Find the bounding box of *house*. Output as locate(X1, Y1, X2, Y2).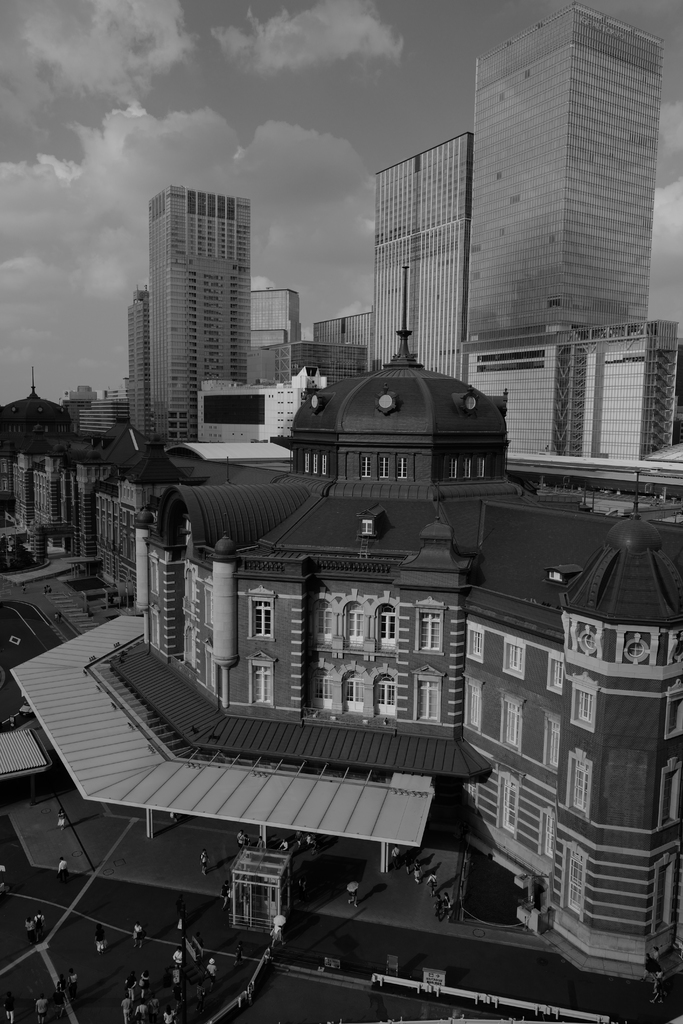
locate(22, 456, 57, 521).
